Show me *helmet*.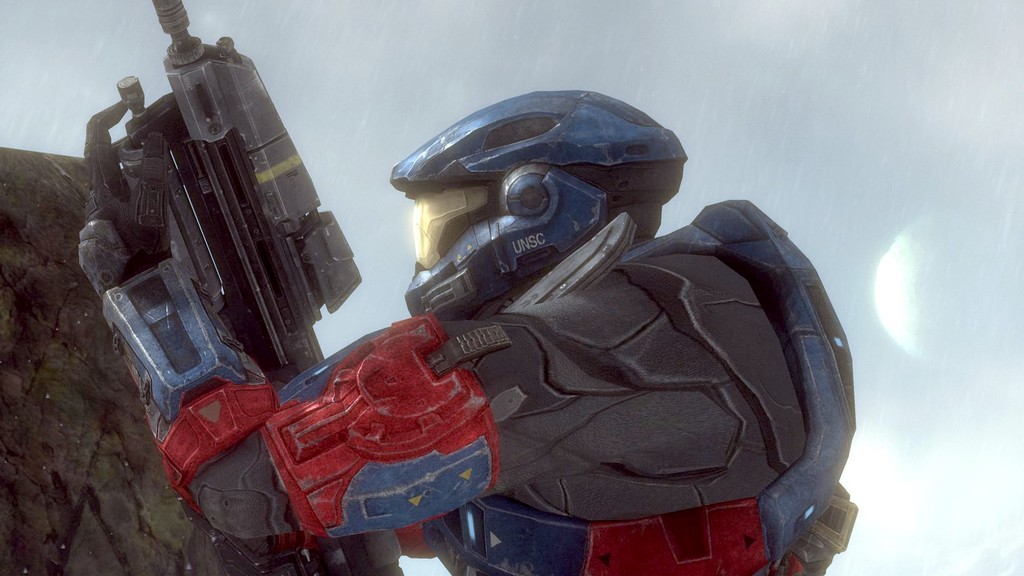
*helmet* is here: rect(355, 95, 687, 314).
